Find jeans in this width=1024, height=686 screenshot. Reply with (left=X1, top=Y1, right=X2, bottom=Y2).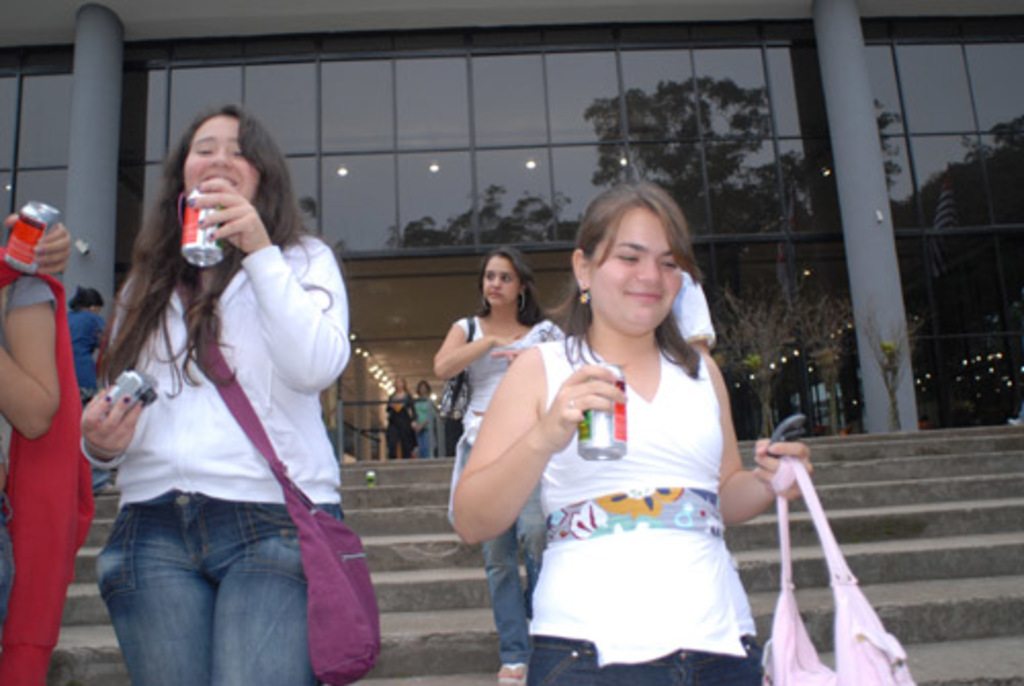
(left=86, top=483, right=328, bottom=684).
